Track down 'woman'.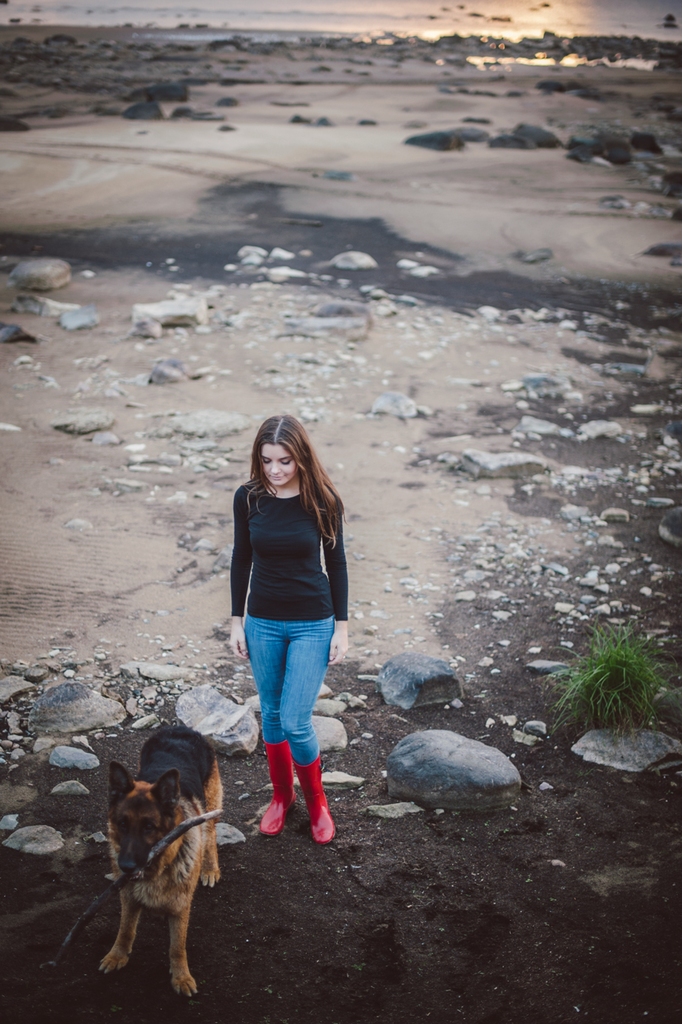
Tracked to l=212, t=408, r=362, b=864.
